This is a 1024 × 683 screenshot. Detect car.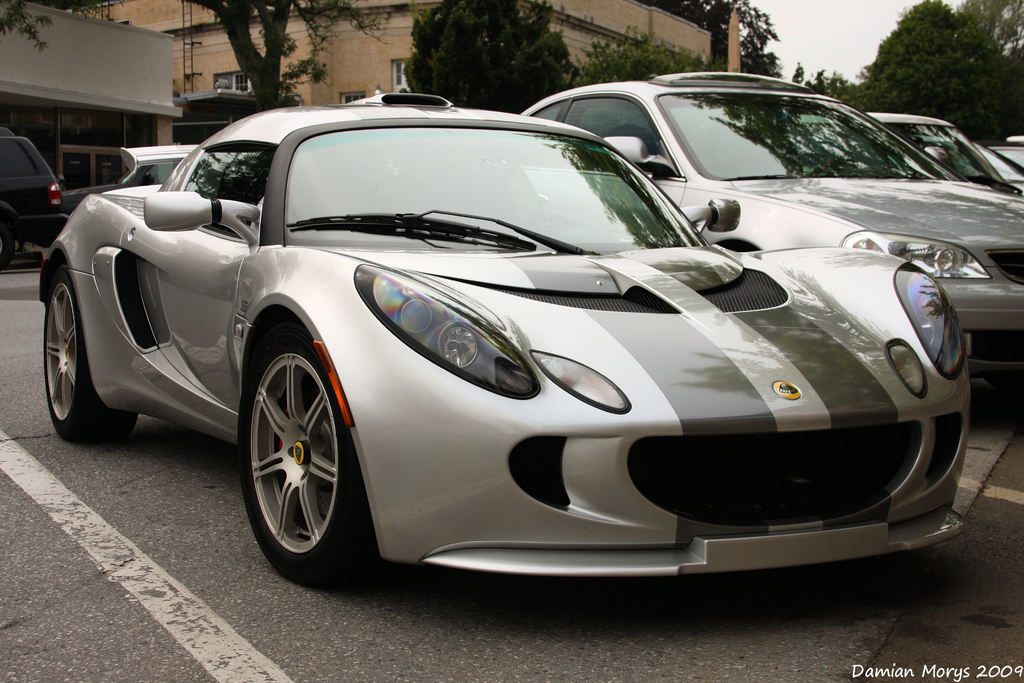
bbox=(521, 69, 1023, 384).
